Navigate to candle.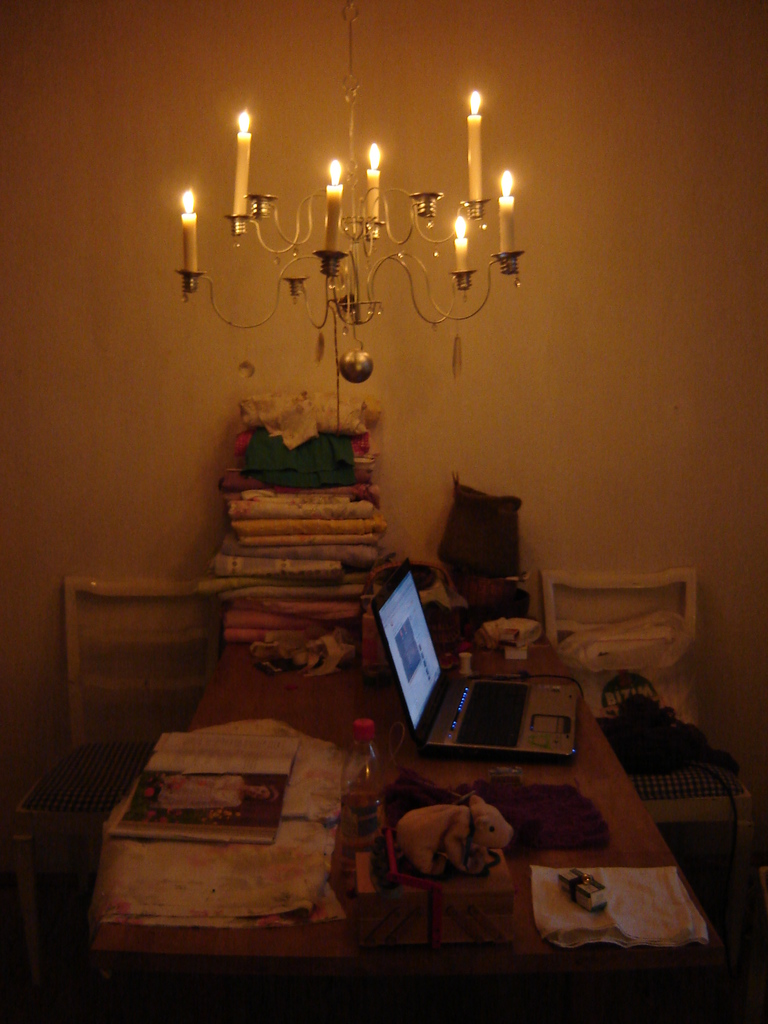
Navigation target: select_region(501, 173, 517, 255).
